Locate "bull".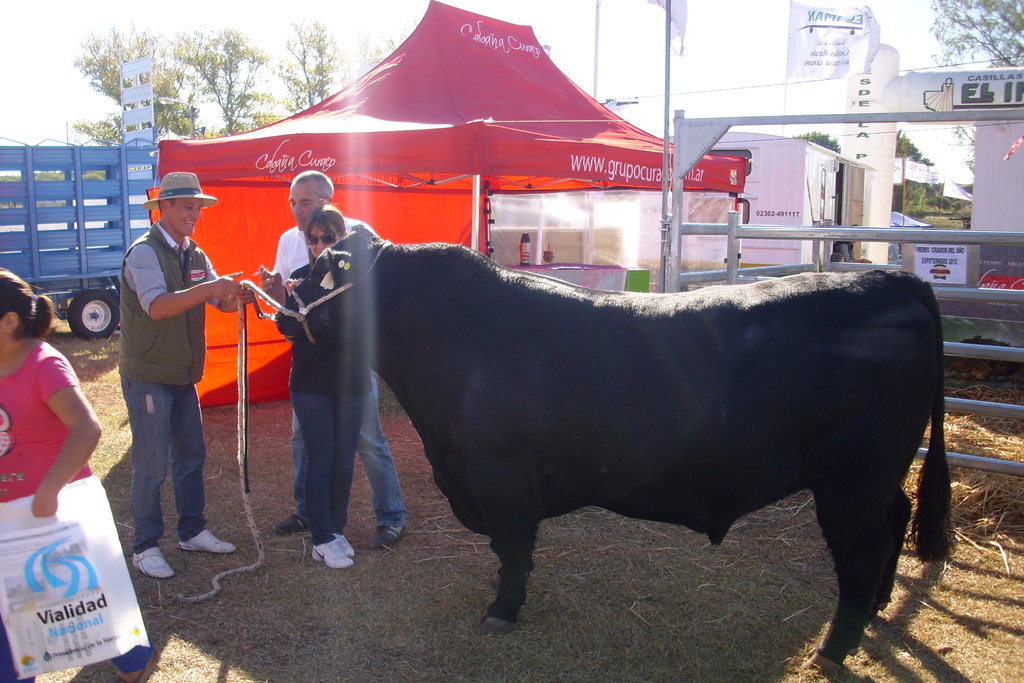
Bounding box: box=[273, 219, 957, 674].
